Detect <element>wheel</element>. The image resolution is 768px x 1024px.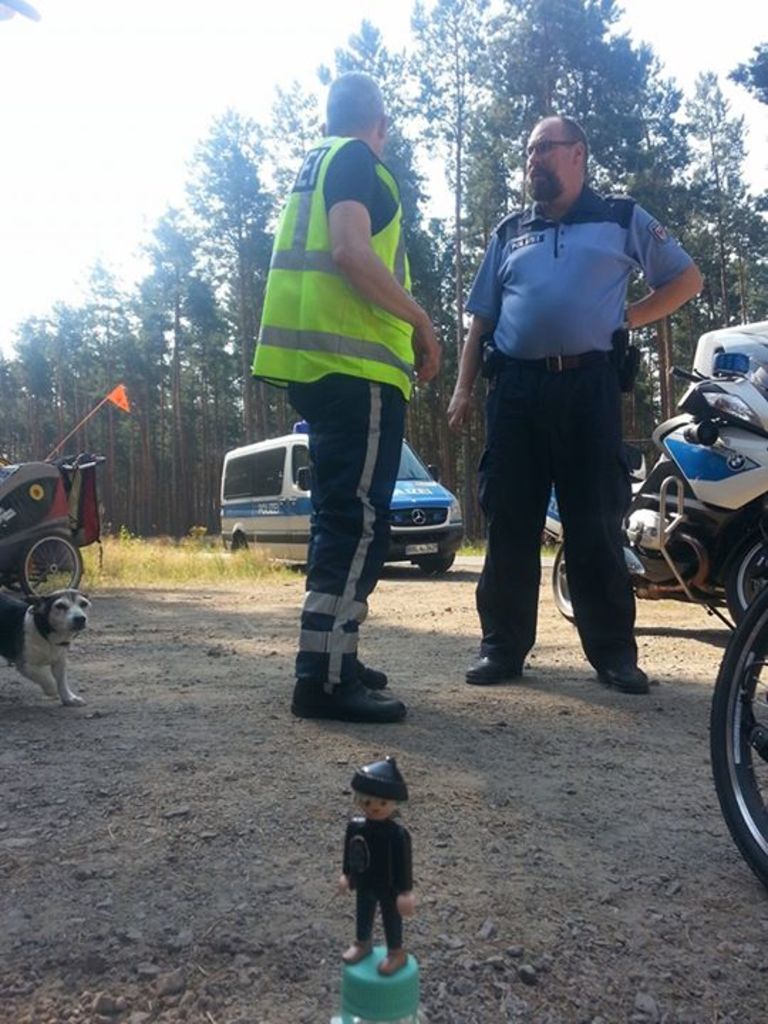
[713, 587, 767, 876].
